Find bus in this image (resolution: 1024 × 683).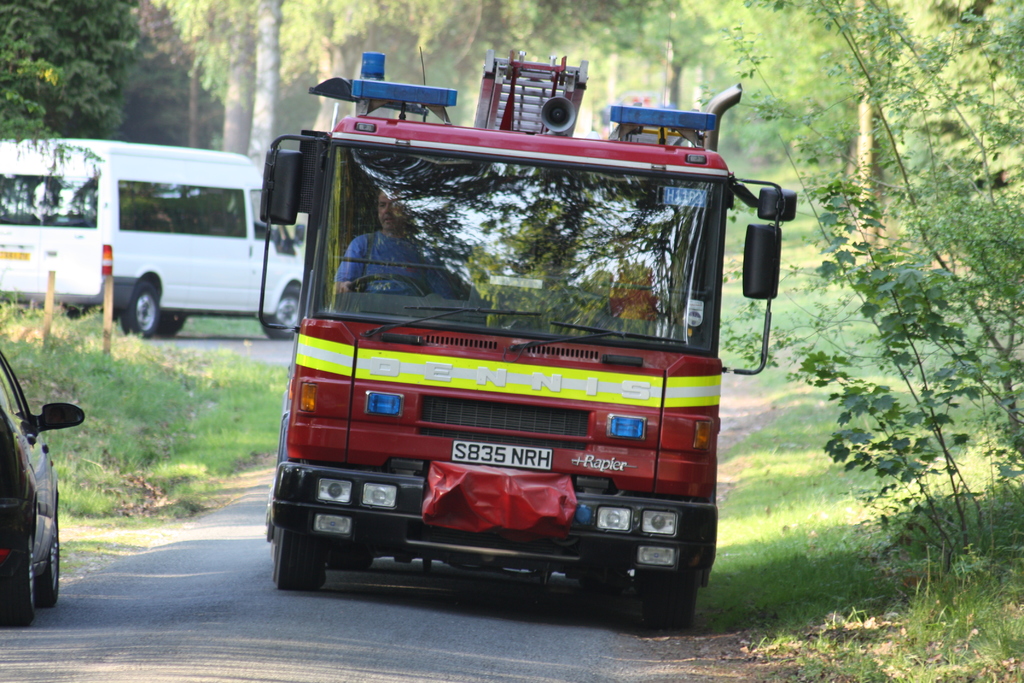
(0,142,308,342).
